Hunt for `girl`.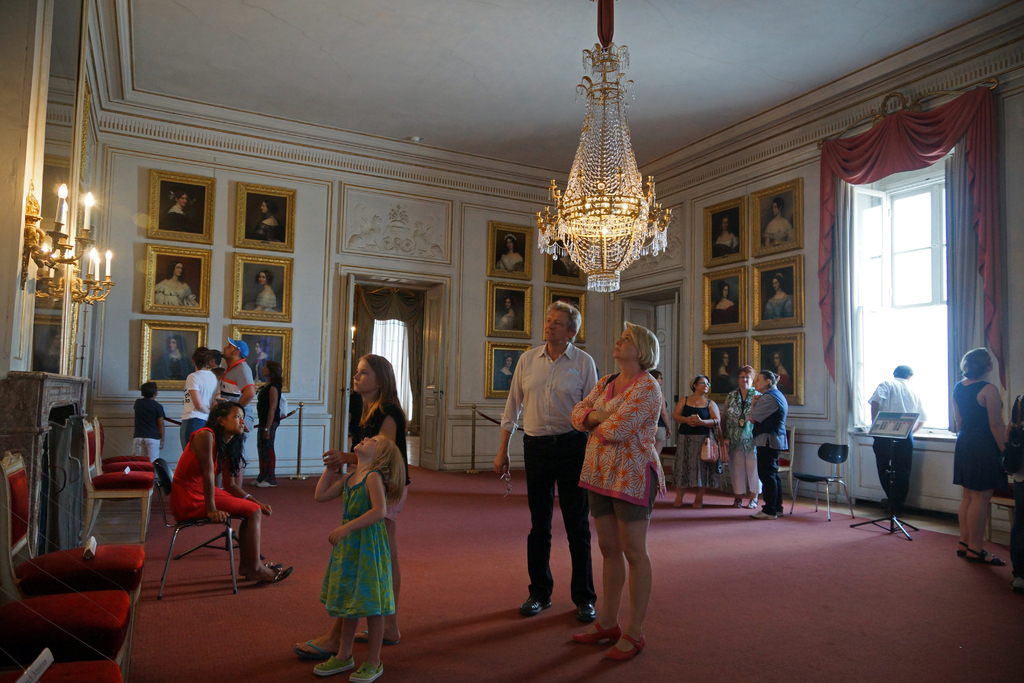
Hunted down at [x1=172, y1=403, x2=291, y2=582].
